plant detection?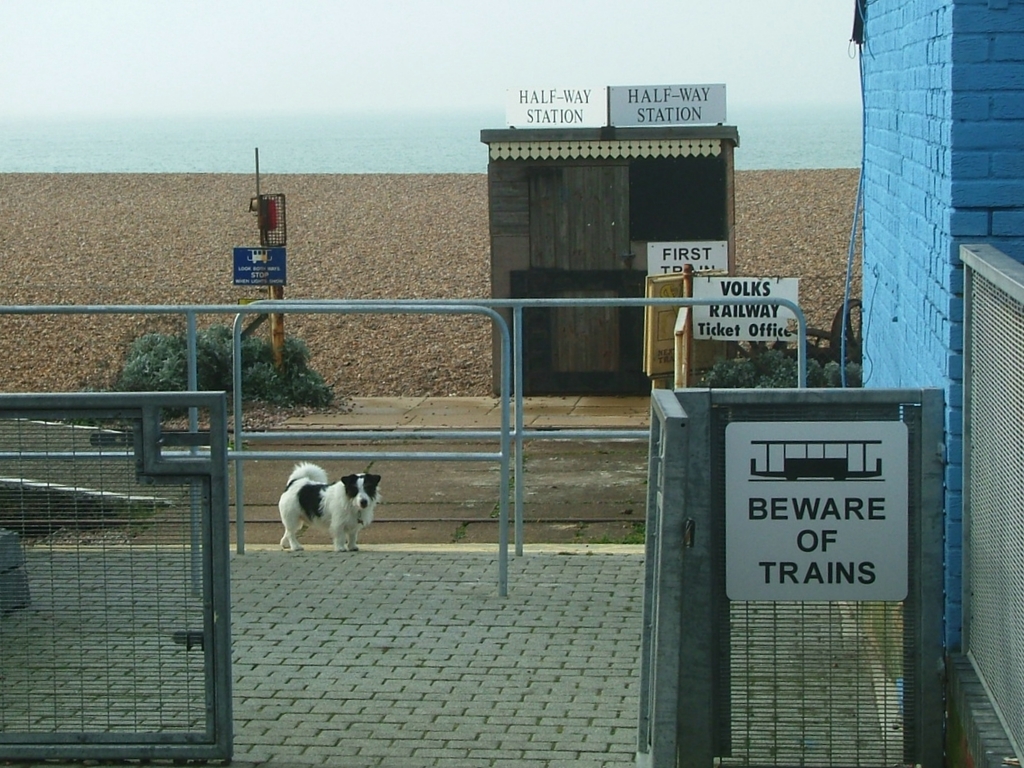
bbox=(229, 435, 250, 455)
